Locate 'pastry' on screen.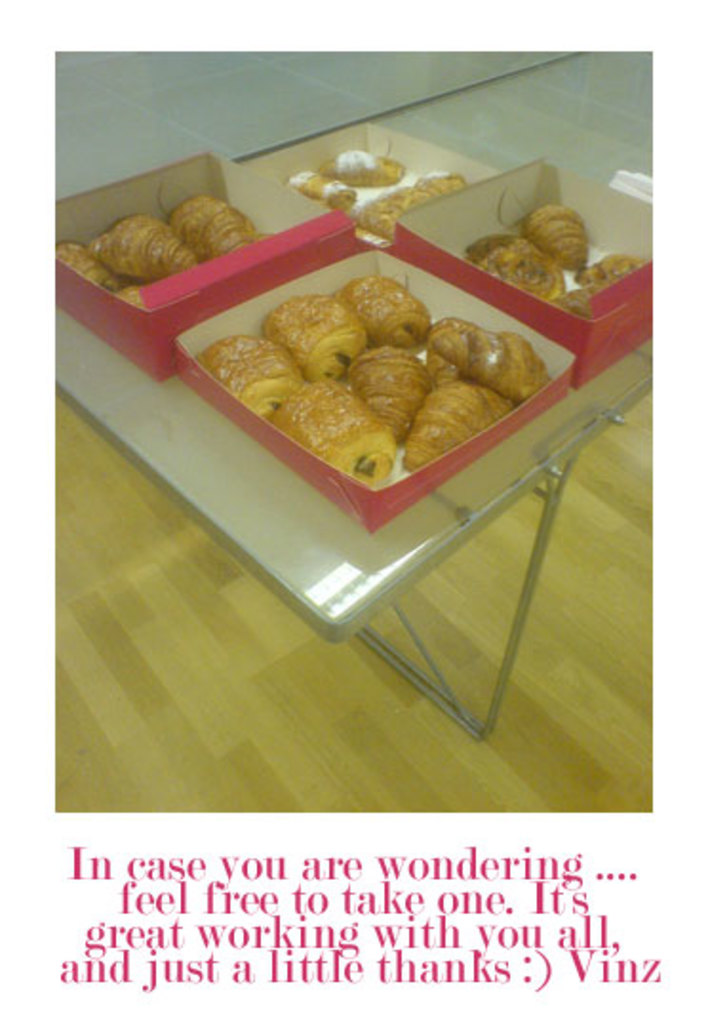
On screen at x1=278, y1=365, x2=396, y2=487.
